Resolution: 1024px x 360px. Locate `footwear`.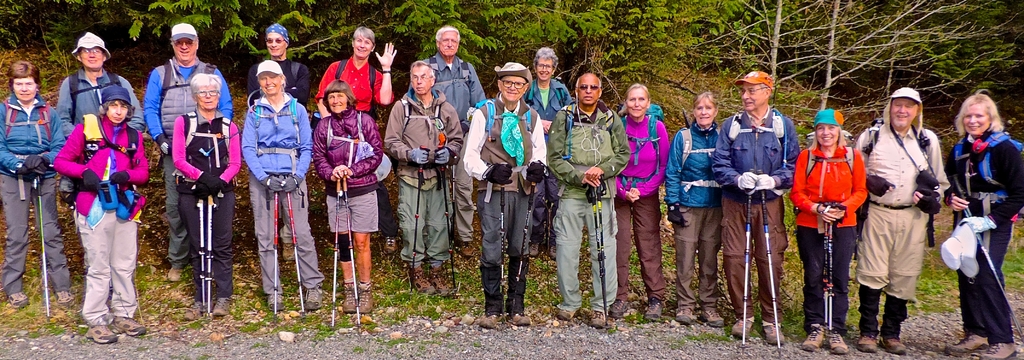
884/337/906/354.
